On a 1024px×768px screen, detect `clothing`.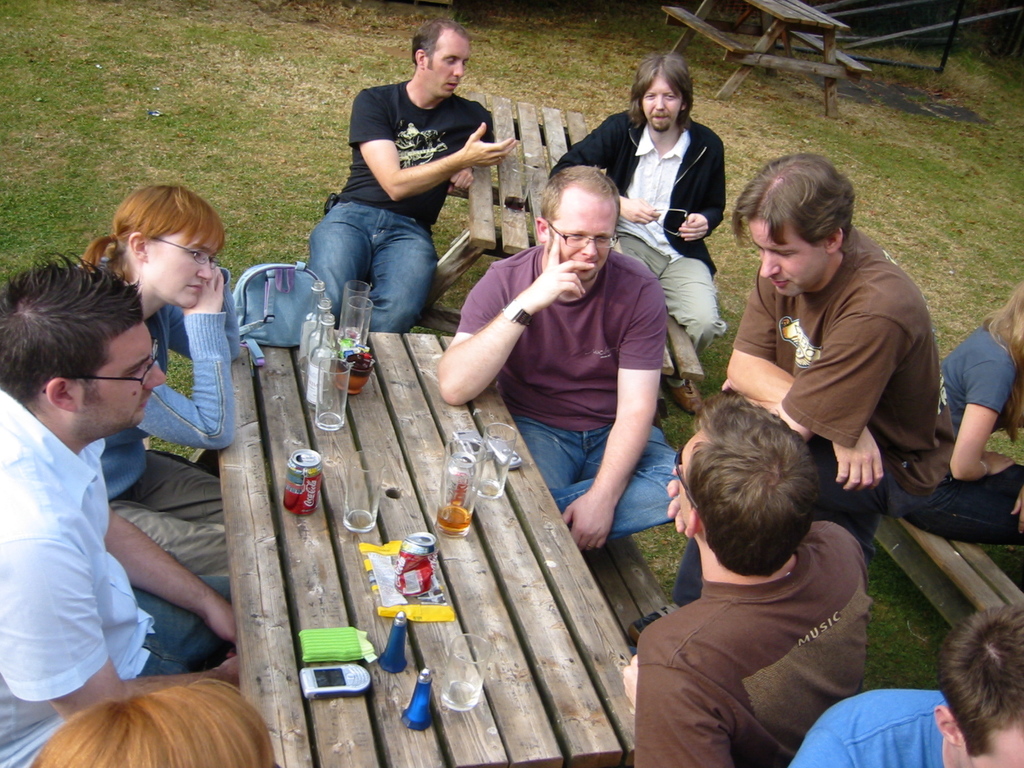
<region>628, 499, 895, 758</region>.
